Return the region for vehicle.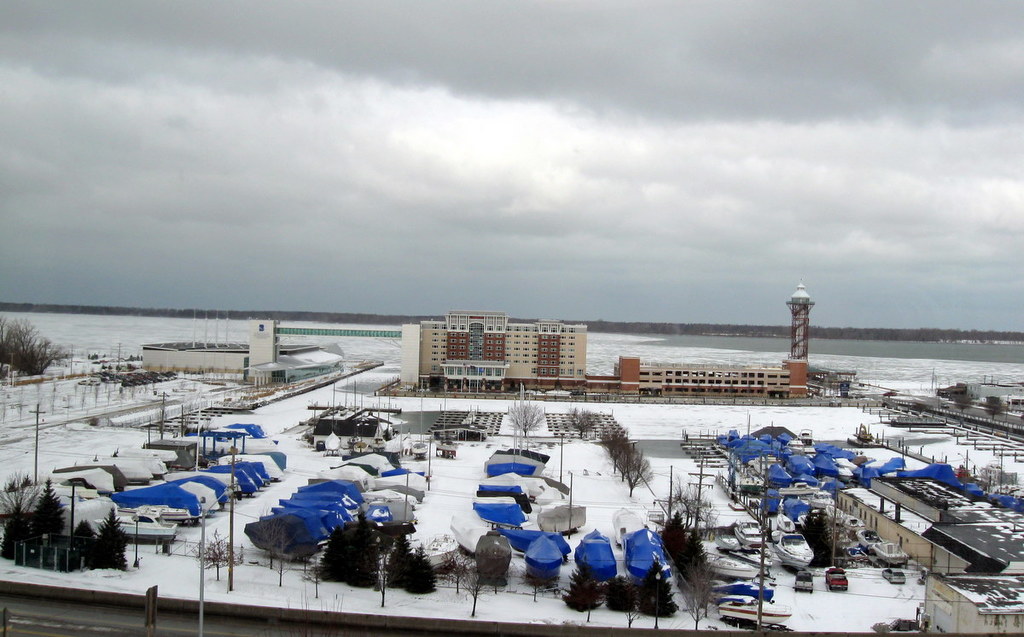
detection(824, 569, 851, 590).
